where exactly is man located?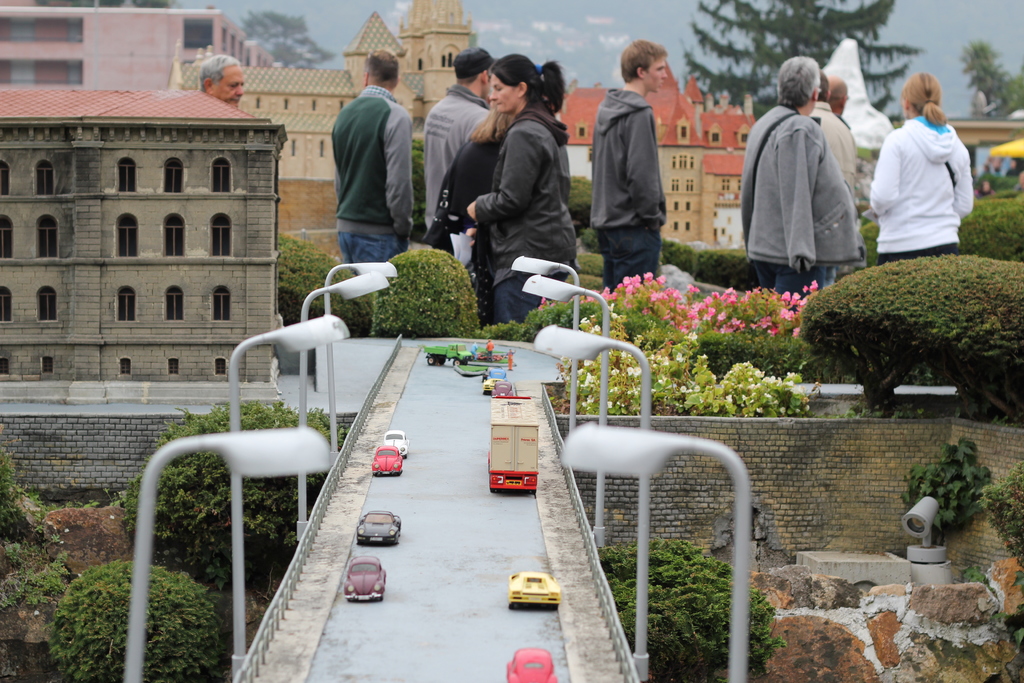
Its bounding box is 317 53 422 255.
